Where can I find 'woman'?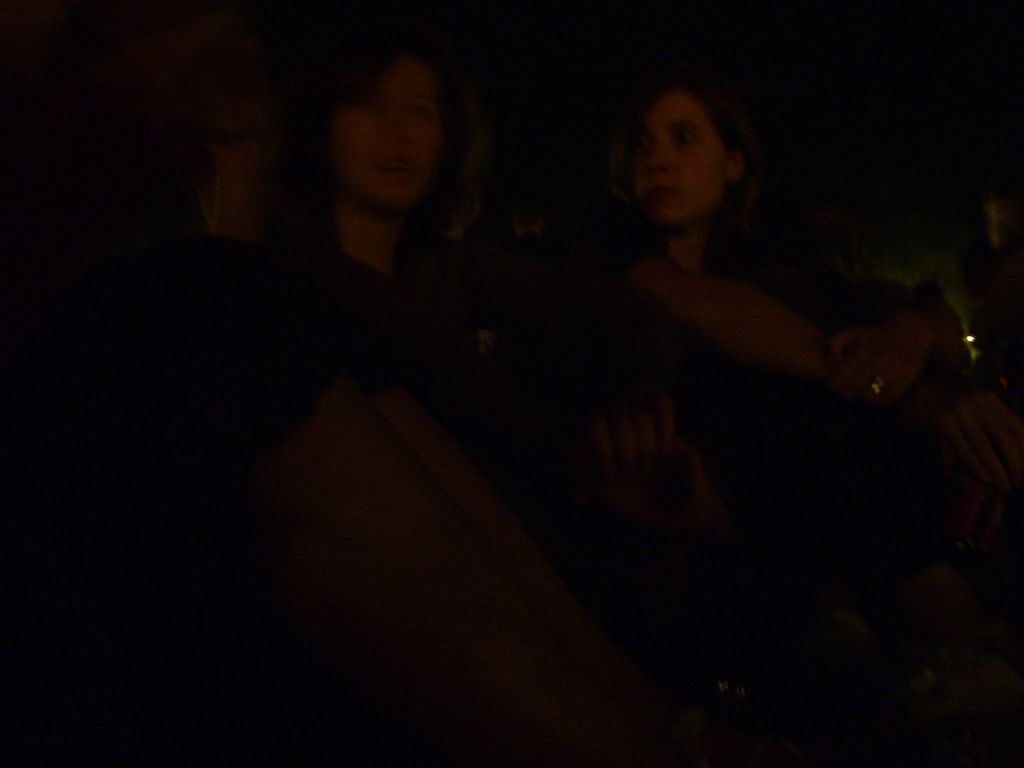
You can find it at Rect(589, 65, 956, 452).
